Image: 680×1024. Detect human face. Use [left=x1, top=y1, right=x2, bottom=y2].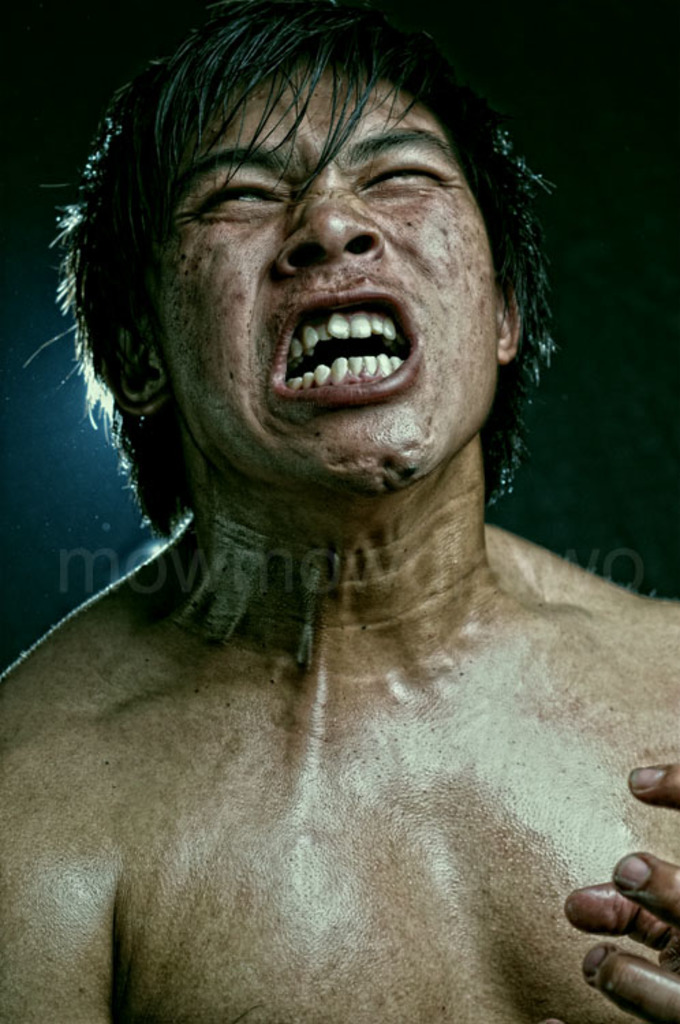
[left=167, top=72, right=496, bottom=490].
